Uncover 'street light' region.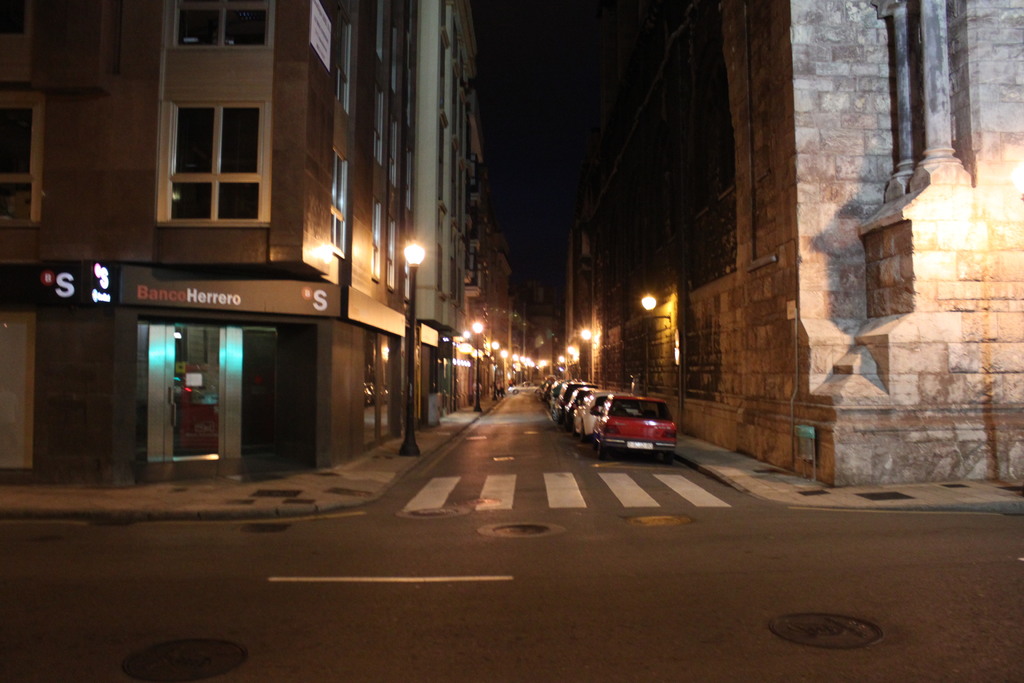
Uncovered: detection(400, 234, 425, 461).
